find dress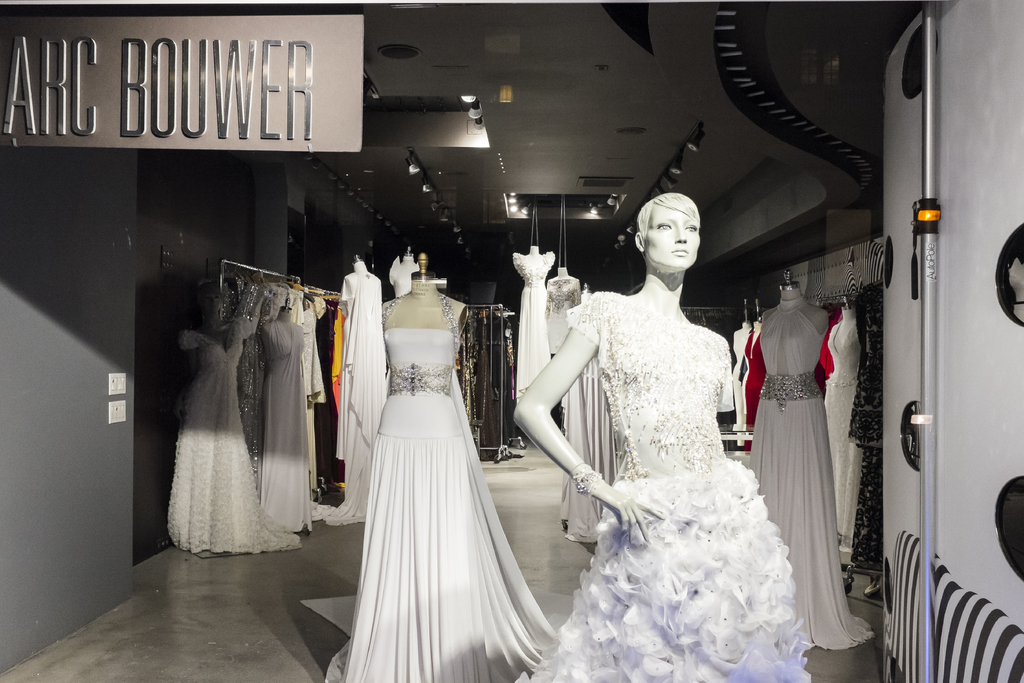
[331,270,561,679]
